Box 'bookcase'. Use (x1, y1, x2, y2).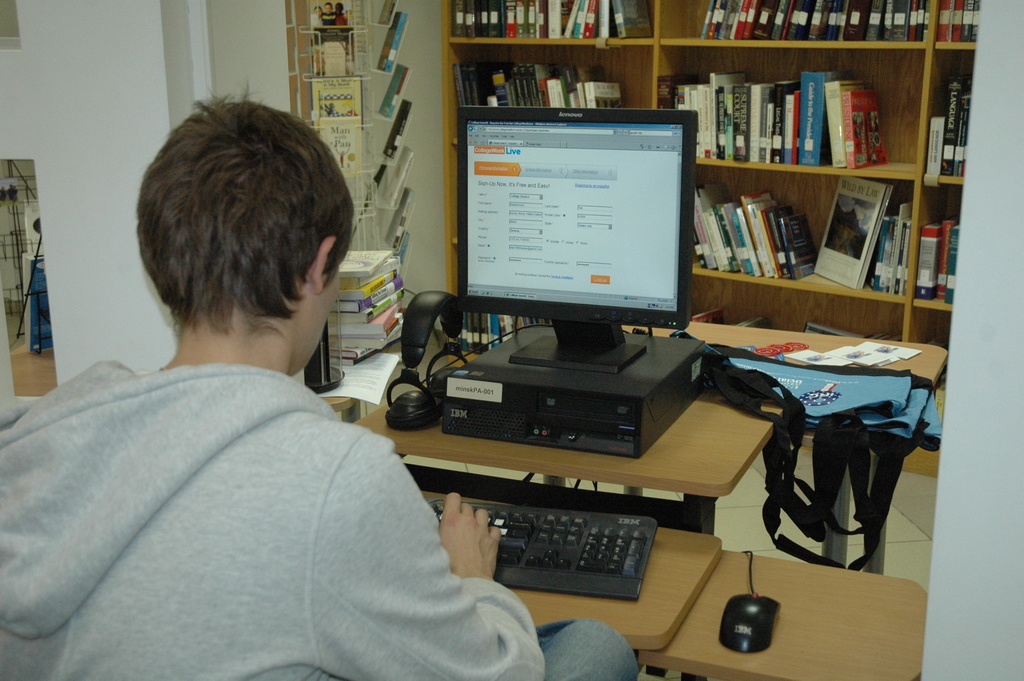
(445, 0, 980, 393).
